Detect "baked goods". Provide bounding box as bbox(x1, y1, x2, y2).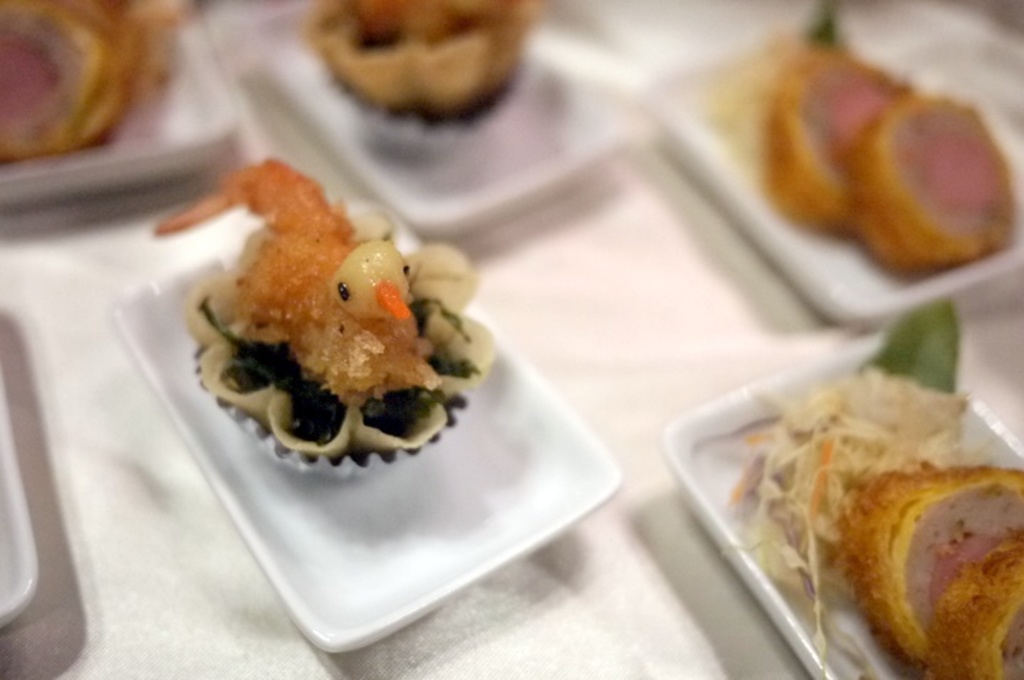
bbox(768, 46, 1013, 276).
